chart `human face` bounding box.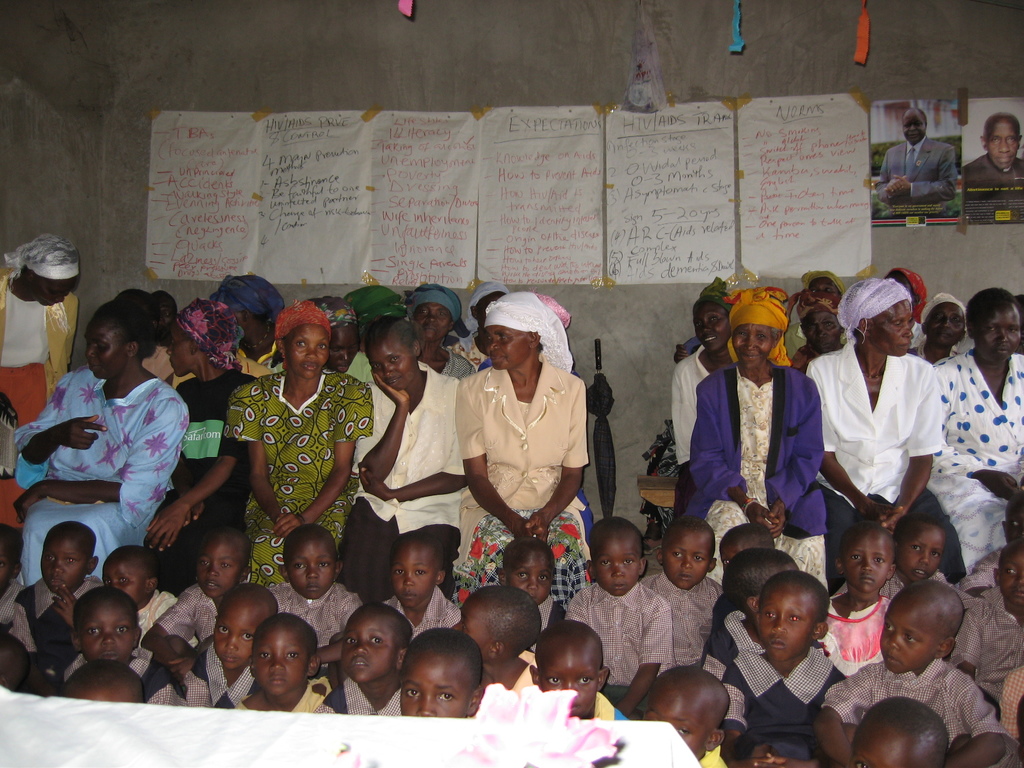
Charted: rect(733, 326, 771, 365).
